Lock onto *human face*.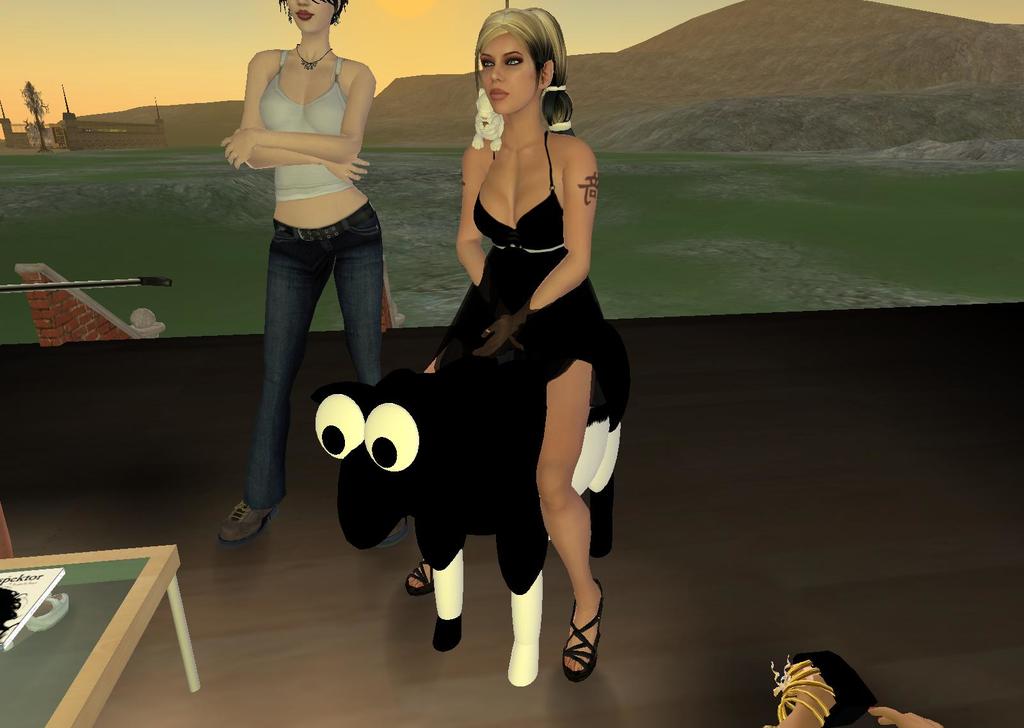
Locked: <box>481,32,538,116</box>.
